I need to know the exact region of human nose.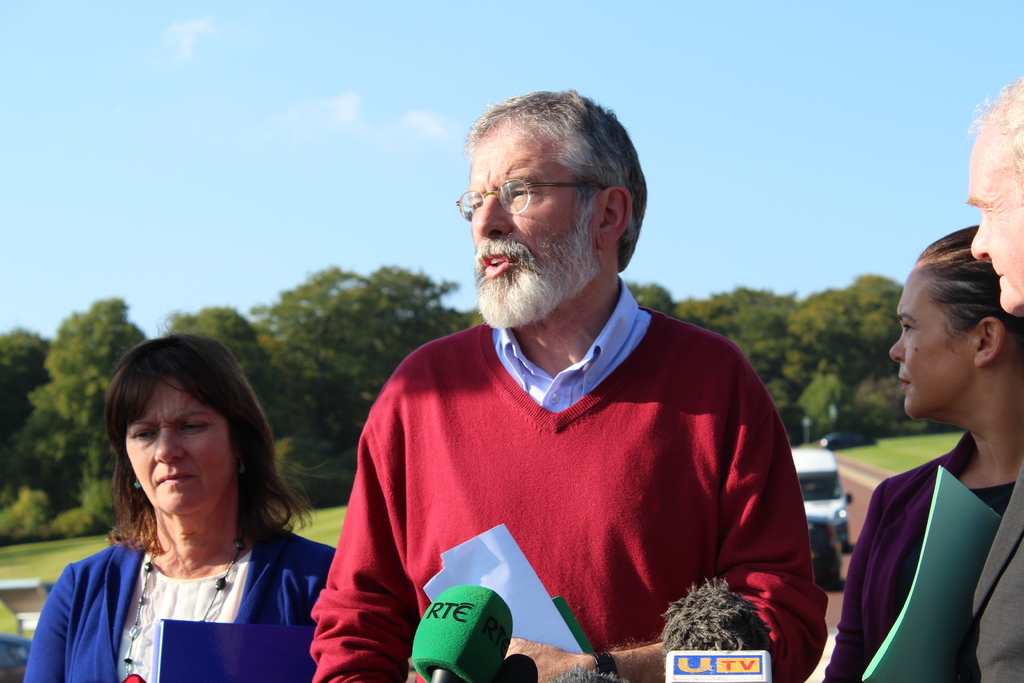
Region: (888, 336, 908, 367).
